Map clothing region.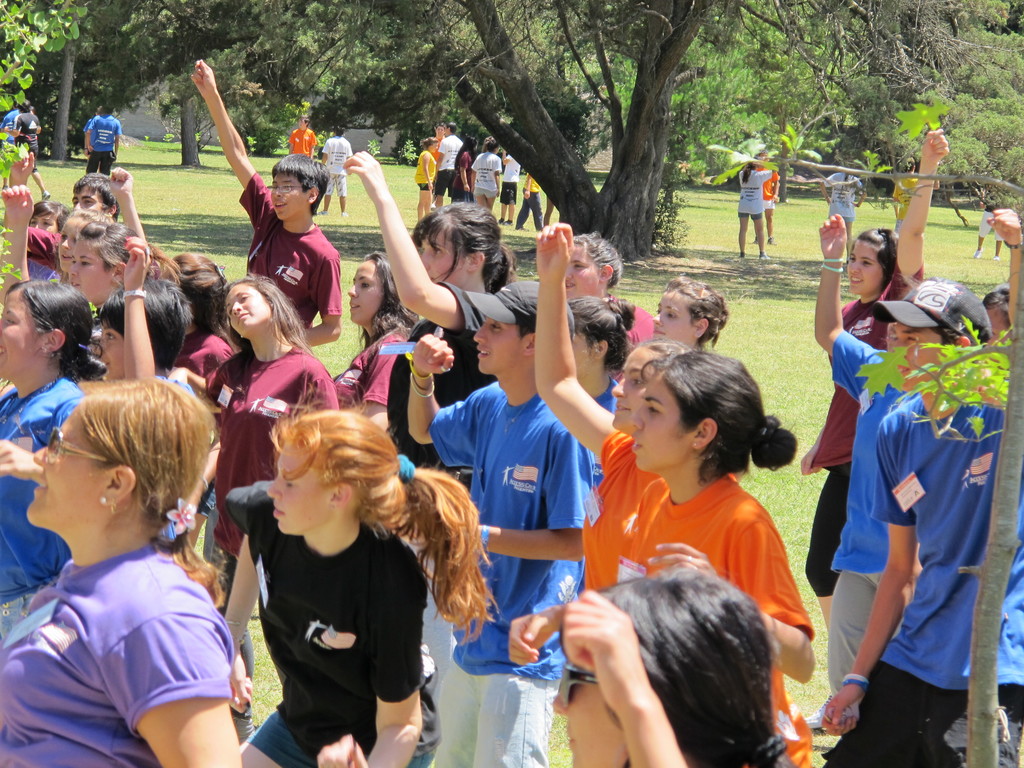
Mapped to bbox(25, 220, 68, 275).
